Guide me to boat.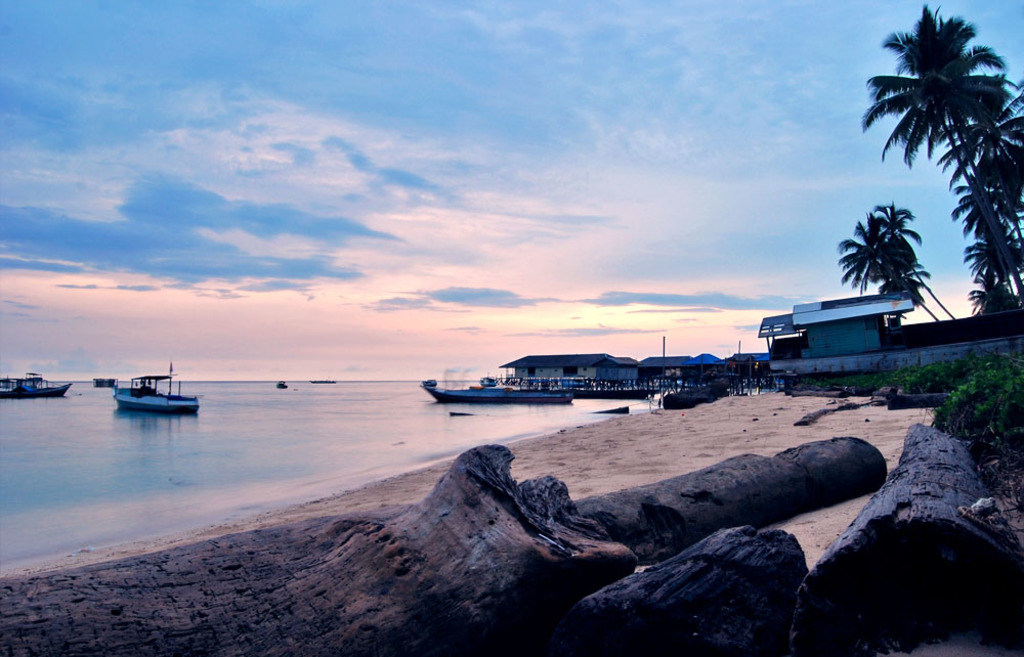
Guidance: bbox=(0, 370, 72, 400).
